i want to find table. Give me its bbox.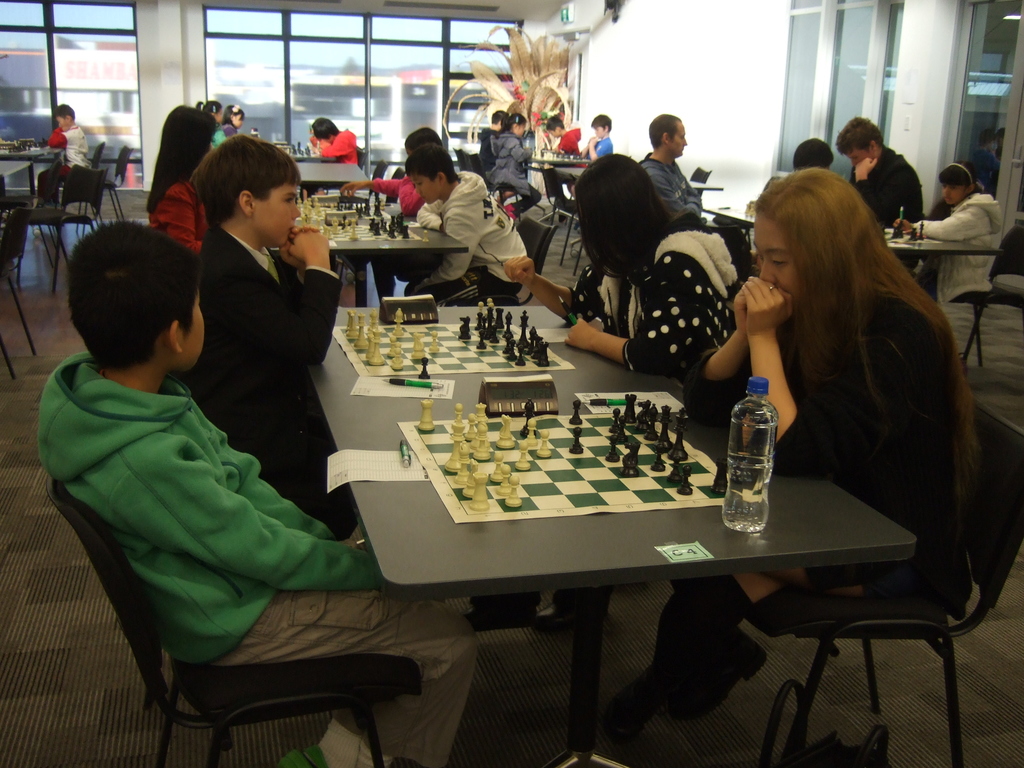
<box>297,161,367,189</box>.
